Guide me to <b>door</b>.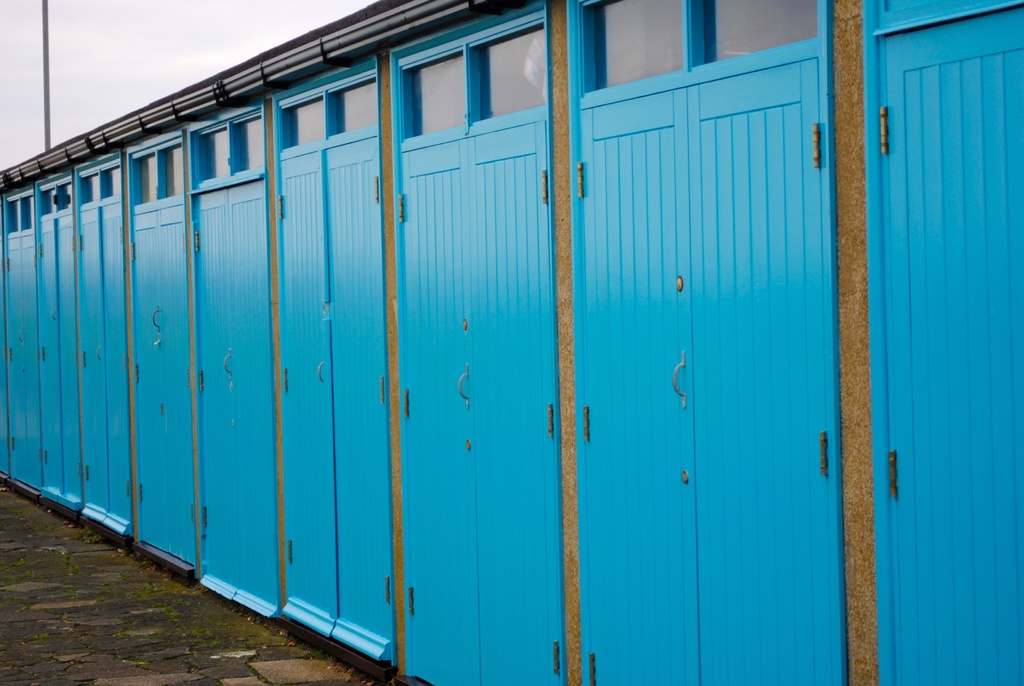
Guidance: region(41, 213, 81, 498).
